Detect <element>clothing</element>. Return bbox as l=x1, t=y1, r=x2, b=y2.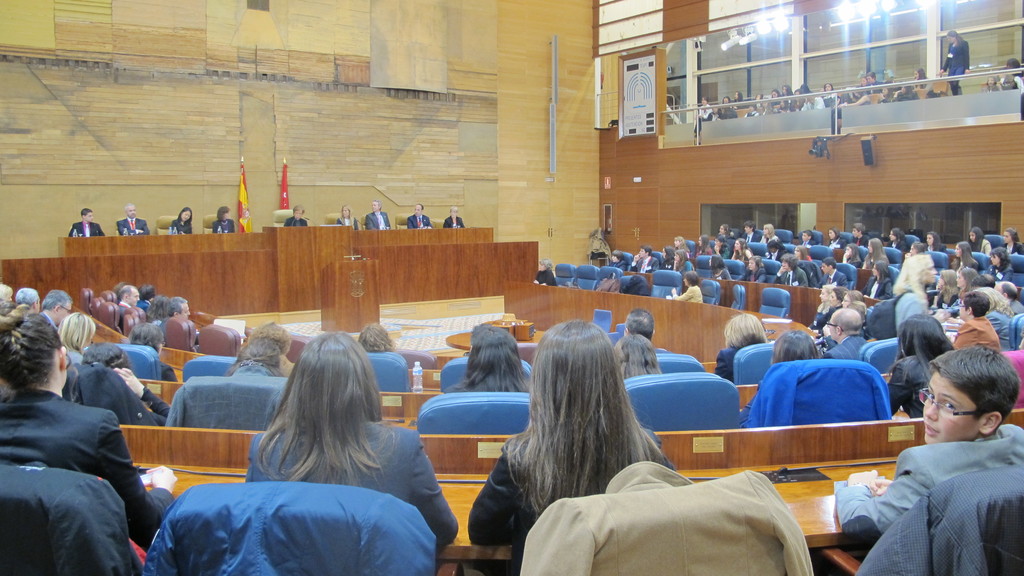
l=410, t=214, r=430, b=228.
